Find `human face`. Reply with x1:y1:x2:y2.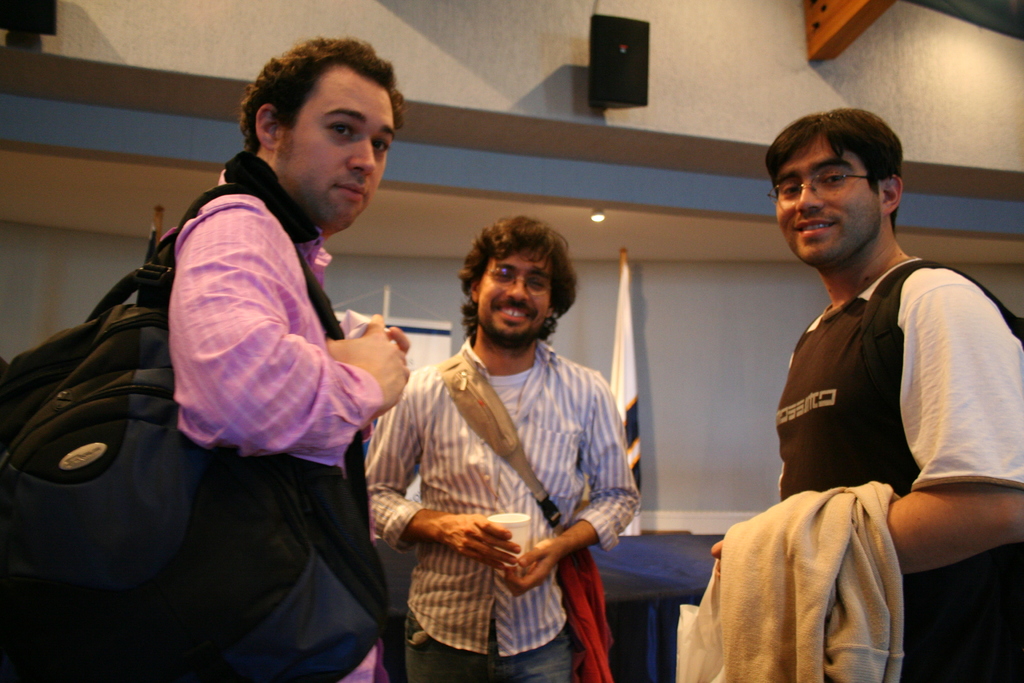
480:251:554:345.
